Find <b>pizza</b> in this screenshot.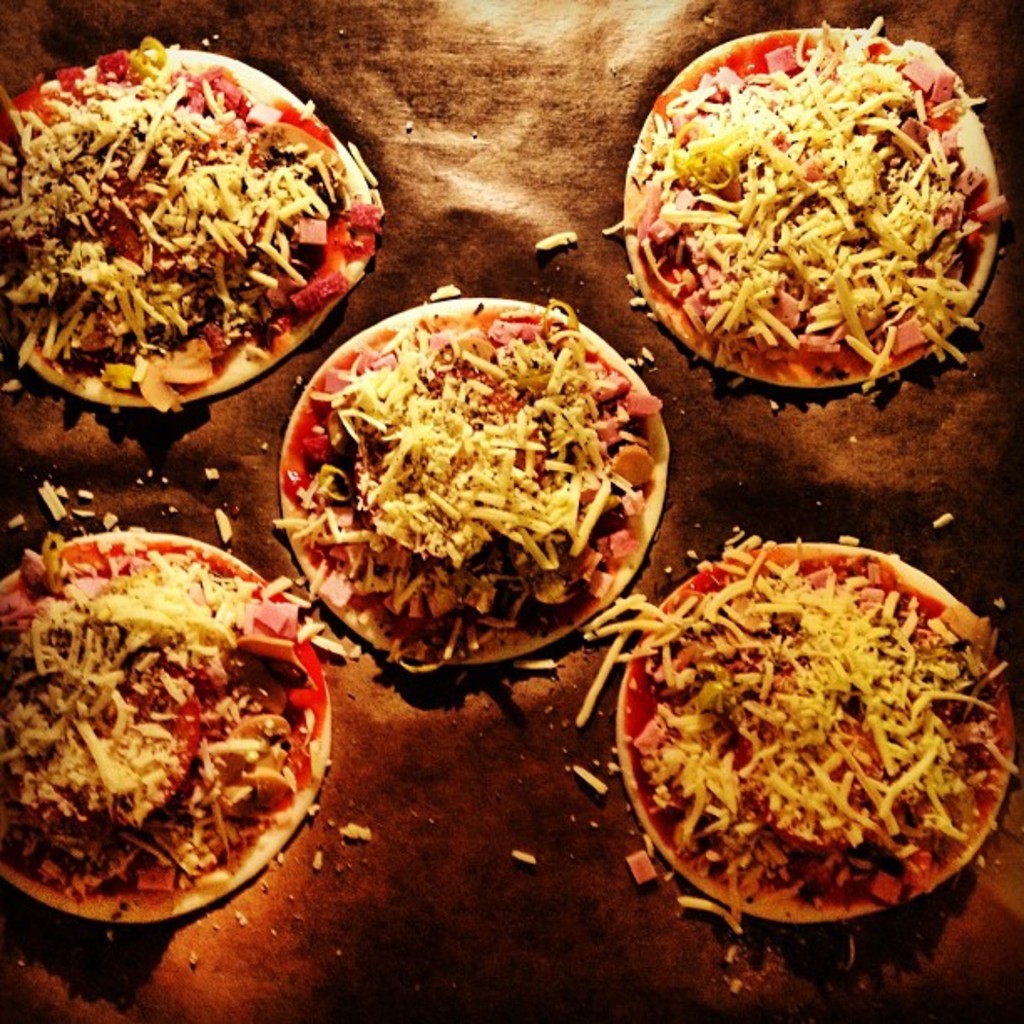
The bounding box for <b>pizza</b> is x1=617, y1=22, x2=1014, y2=387.
